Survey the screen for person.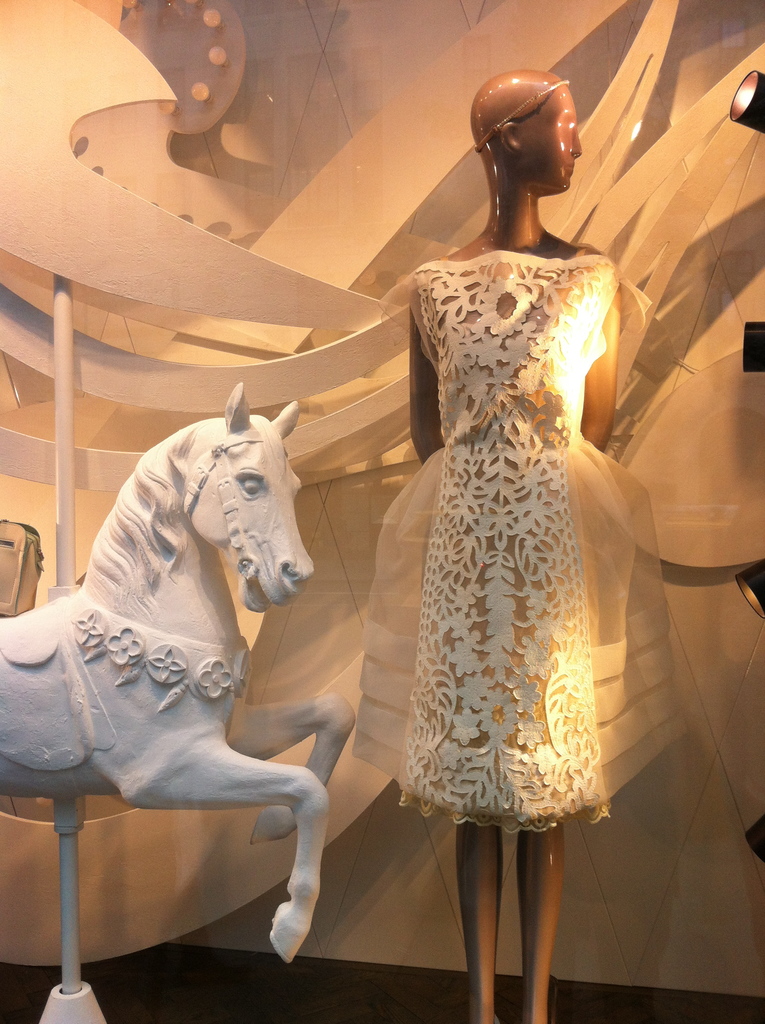
Survey found: {"left": 344, "top": 57, "right": 661, "bottom": 1021}.
